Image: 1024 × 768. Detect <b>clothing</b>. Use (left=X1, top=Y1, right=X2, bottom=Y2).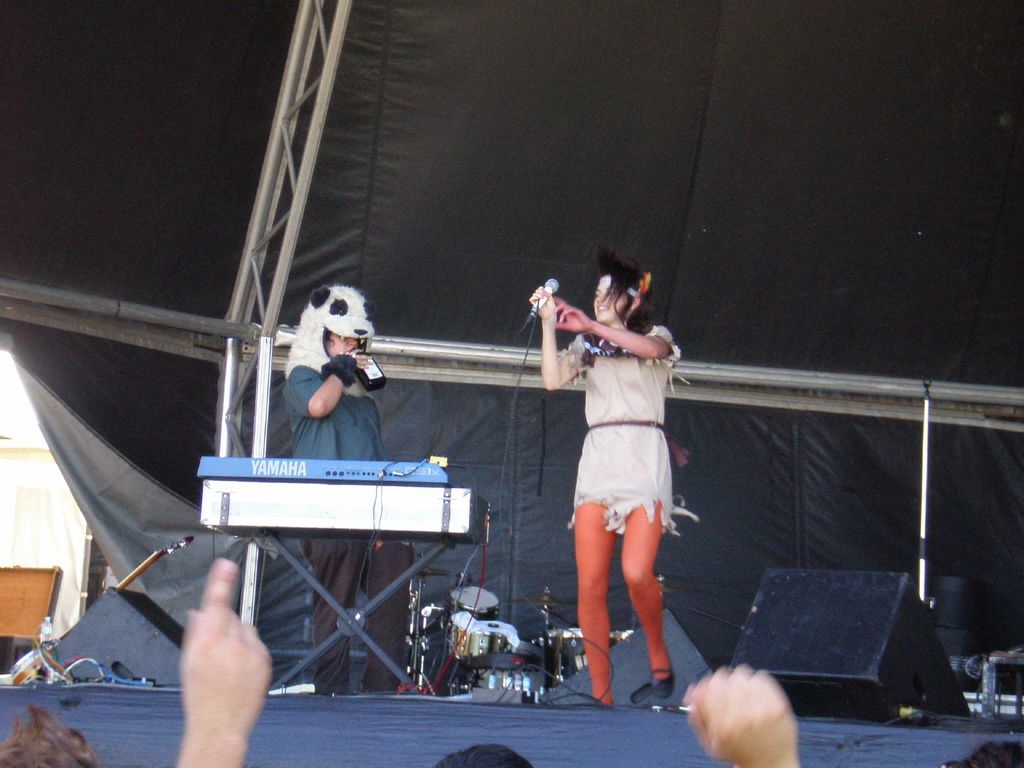
(left=553, top=321, right=701, bottom=537).
